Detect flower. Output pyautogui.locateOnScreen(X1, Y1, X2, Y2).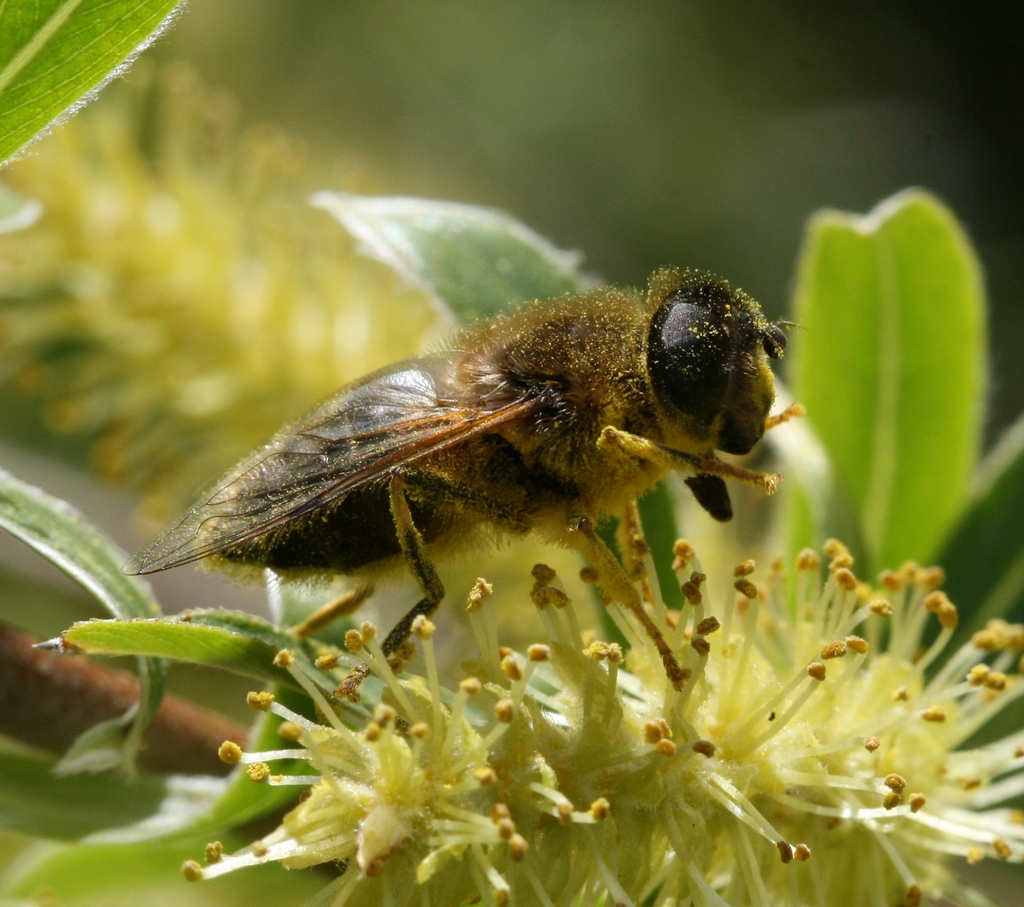
pyautogui.locateOnScreen(181, 547, 1023, 906).
